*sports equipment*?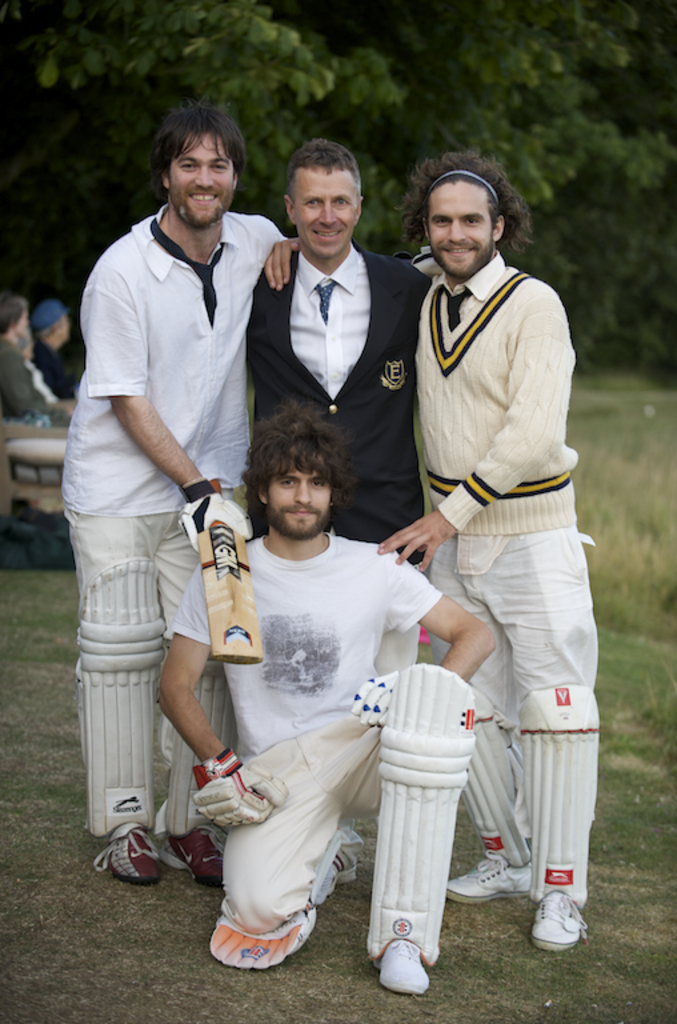
x1=188 y1=745 x2=289 y2=828
